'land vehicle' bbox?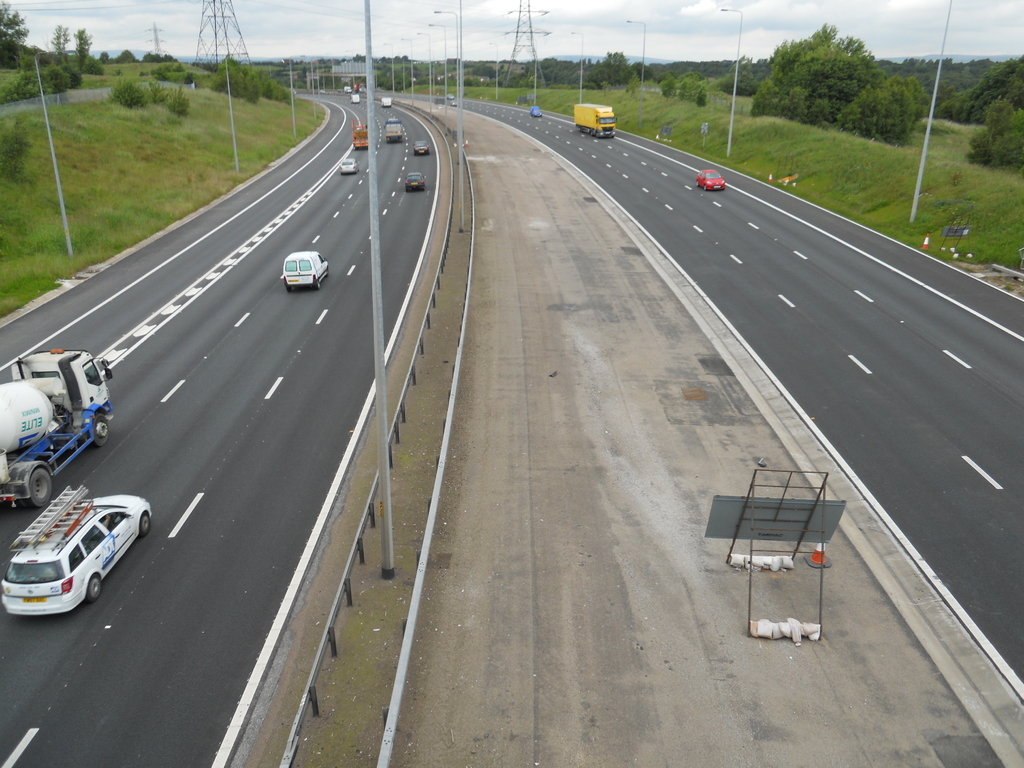
crop(380, 94, 396, 109)
